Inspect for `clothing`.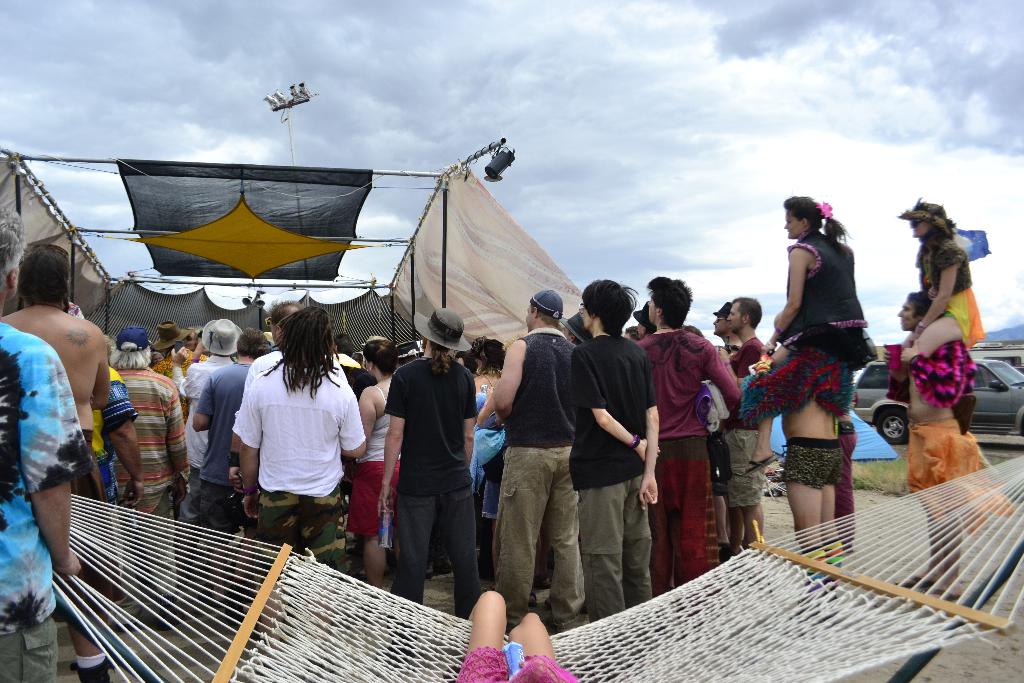
Inspection: <box>47,426,130,673</box>.
